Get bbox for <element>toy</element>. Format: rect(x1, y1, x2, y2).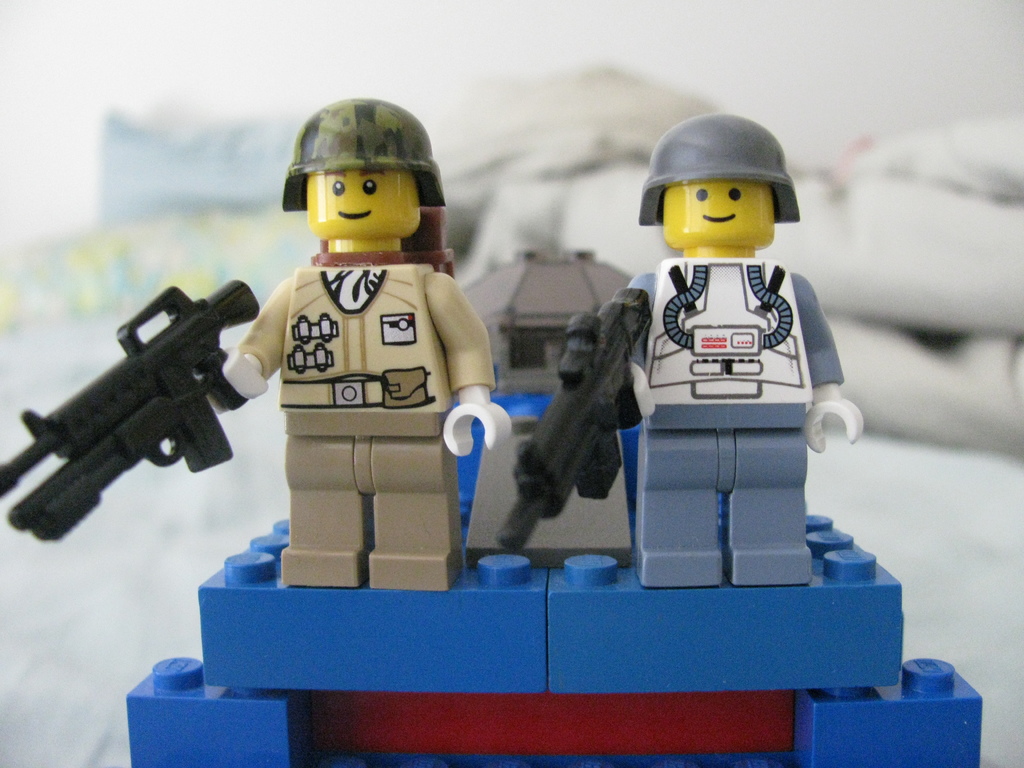
rect(212, 94, 515, 590).
